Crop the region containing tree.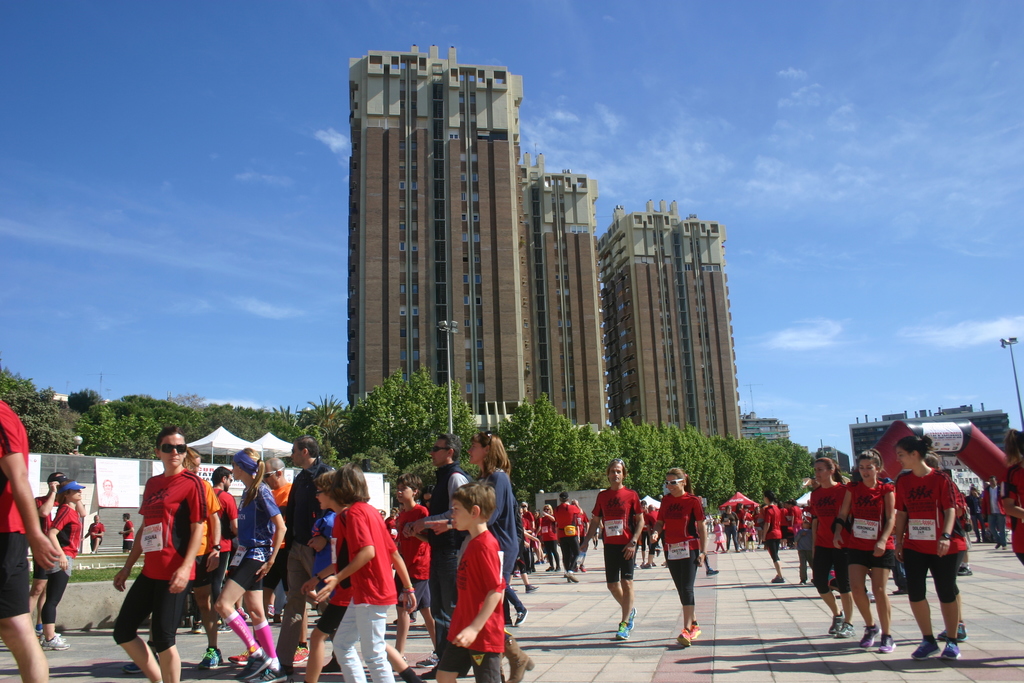
Crop region: crop(0, 365, 36, 406).
